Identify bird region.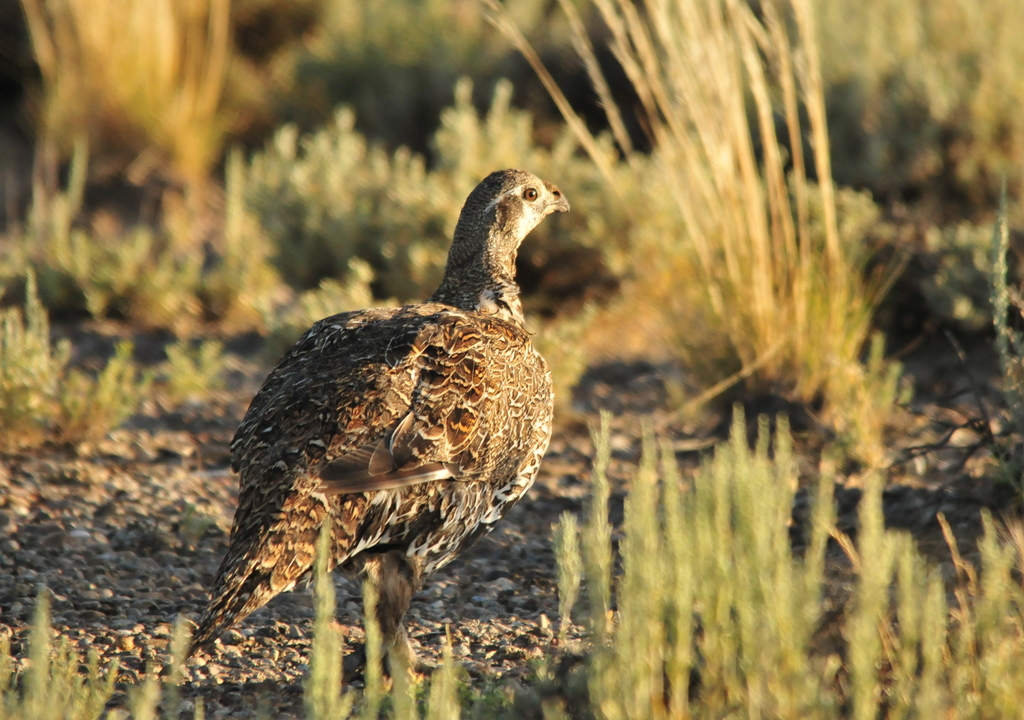
Region: left=170, top=163, right=581, bottom=703.
